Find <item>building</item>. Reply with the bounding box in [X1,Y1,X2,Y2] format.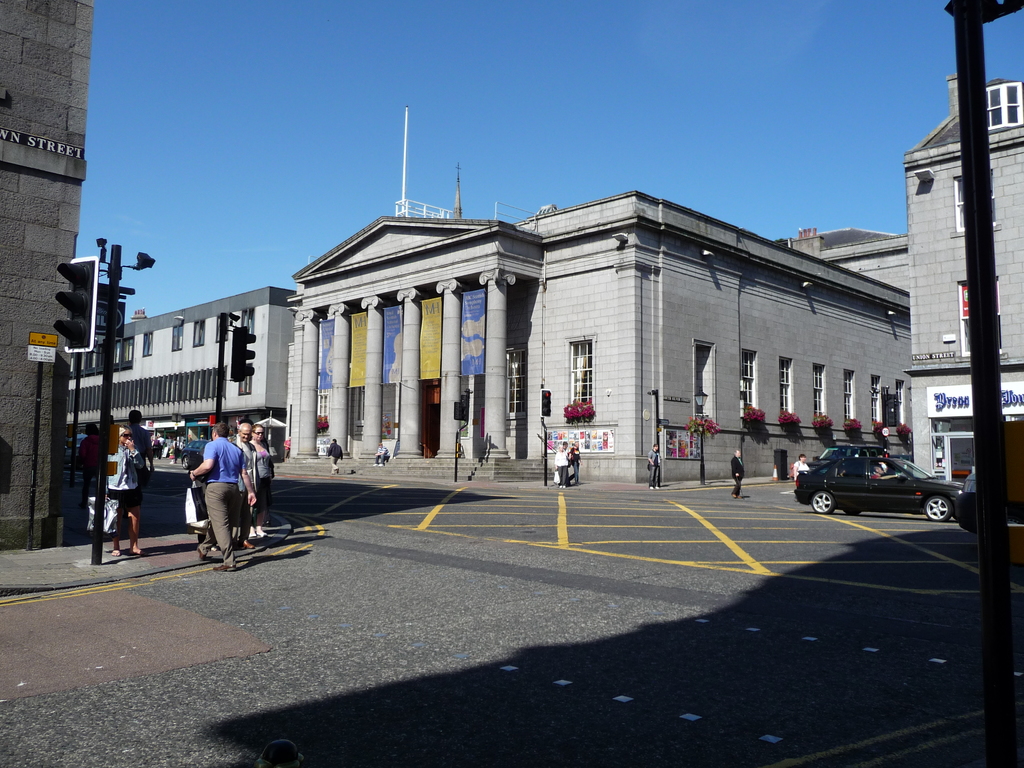
[901,73,1023,498].
